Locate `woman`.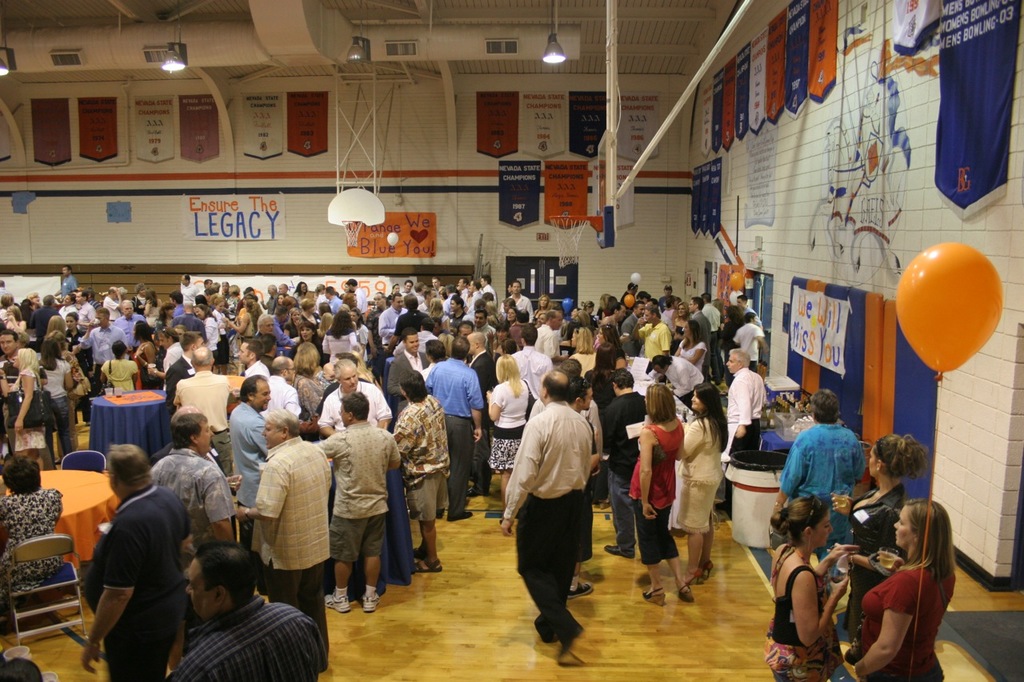
Bounding box: bbox=(0, 455, 64, 603).
